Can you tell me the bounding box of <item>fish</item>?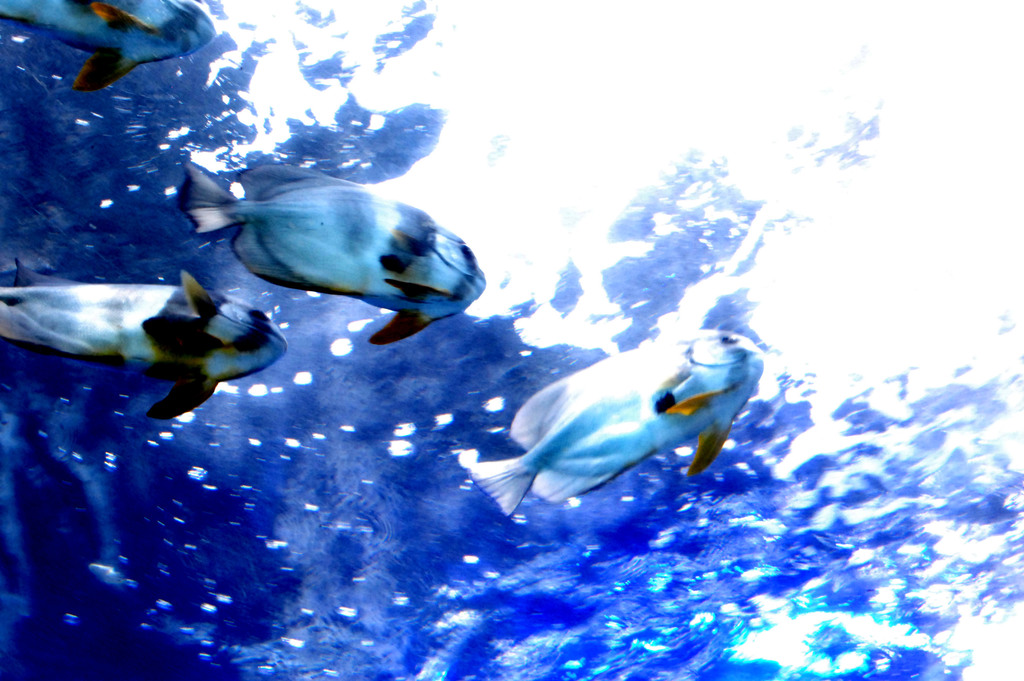
(left=0, top=0, right=216, bottom=99).
